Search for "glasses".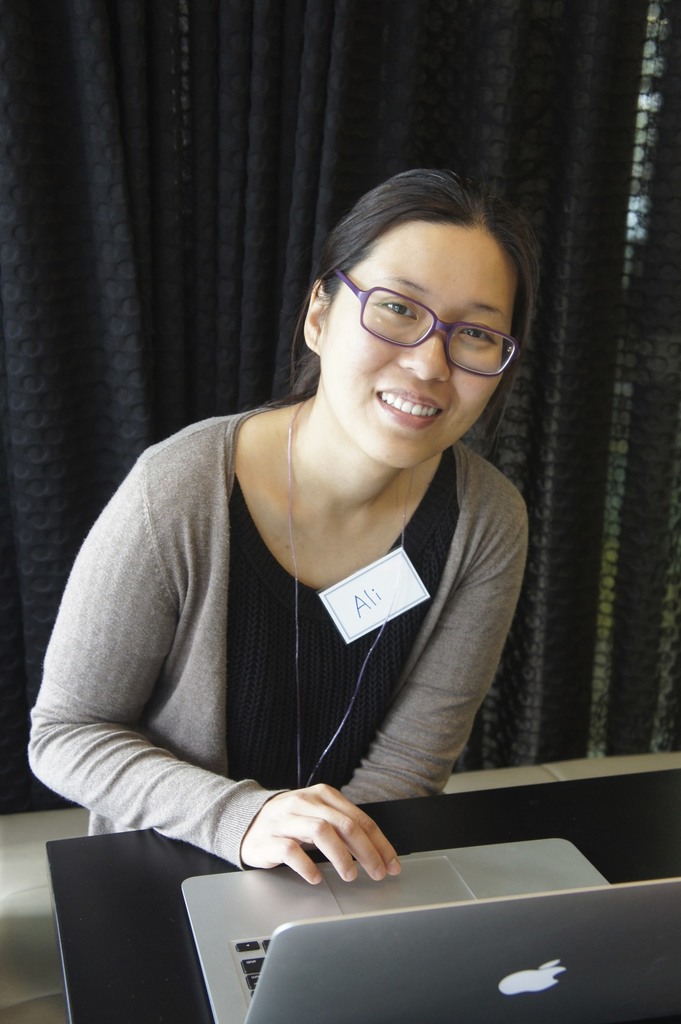
Found at bbox=(321, 274, 525, 355).
